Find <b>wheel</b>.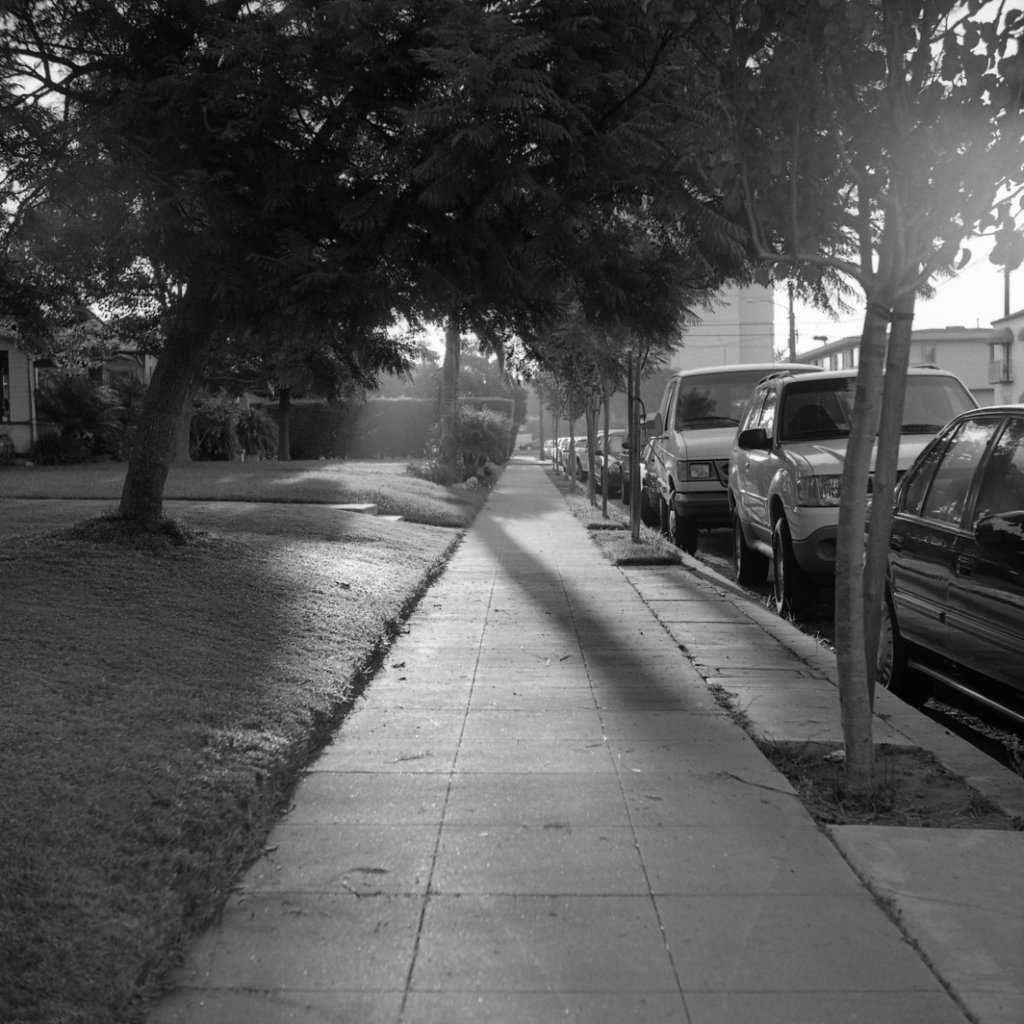
668,492,697,559.
